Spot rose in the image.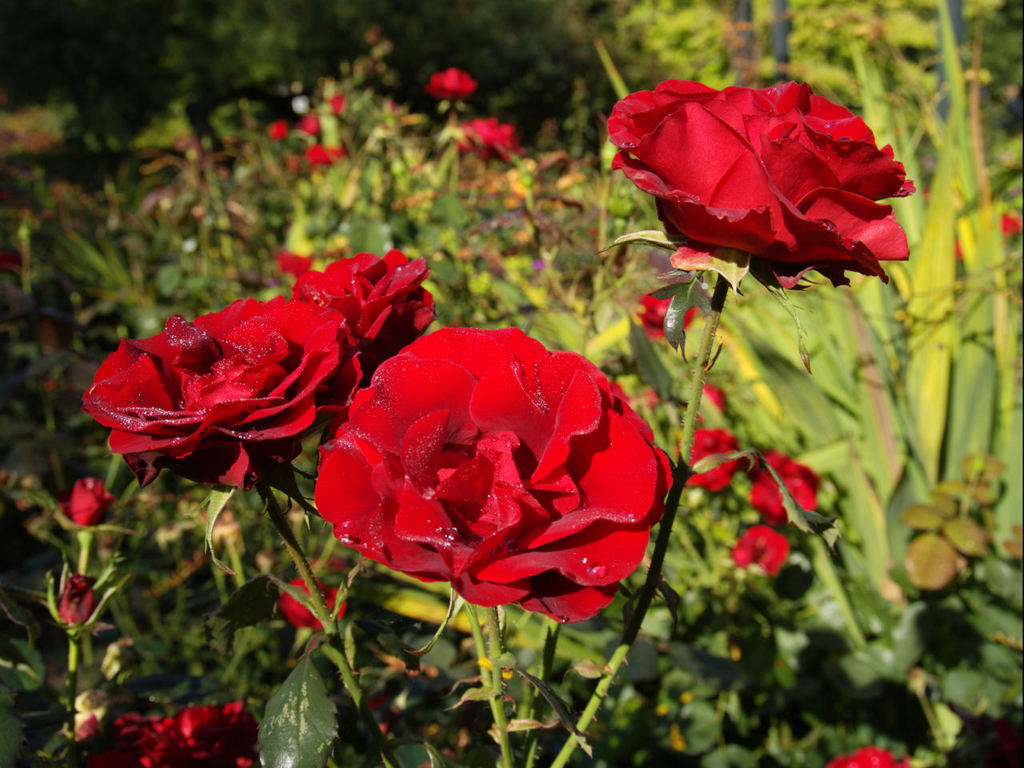
rose found at 287,245,434,381.
